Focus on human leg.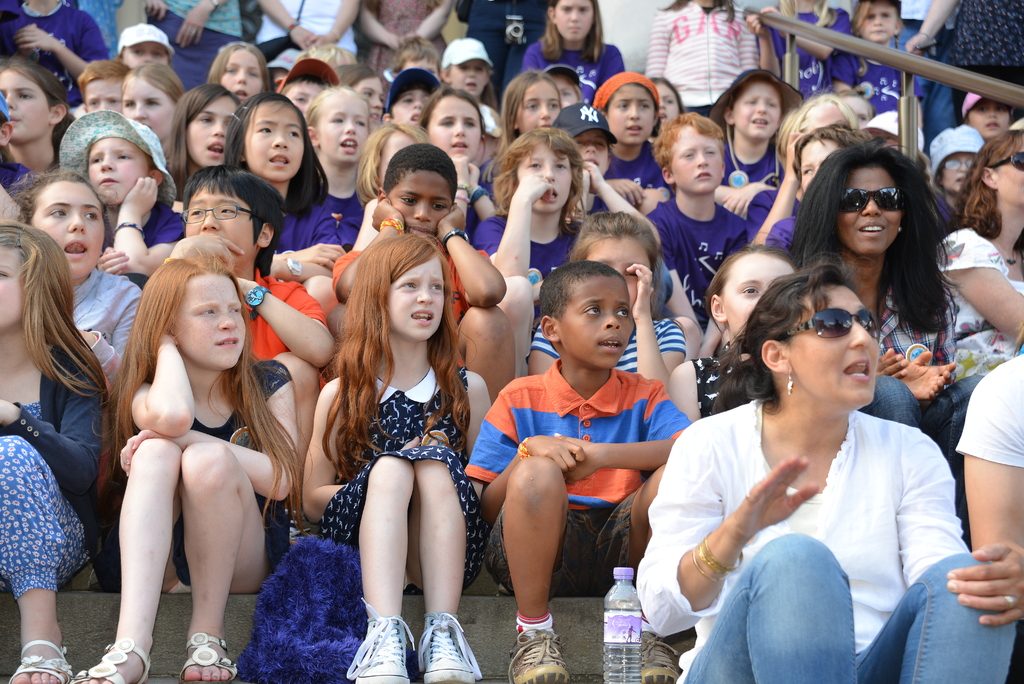
Focused at rect(371, 466, 408, 683).
